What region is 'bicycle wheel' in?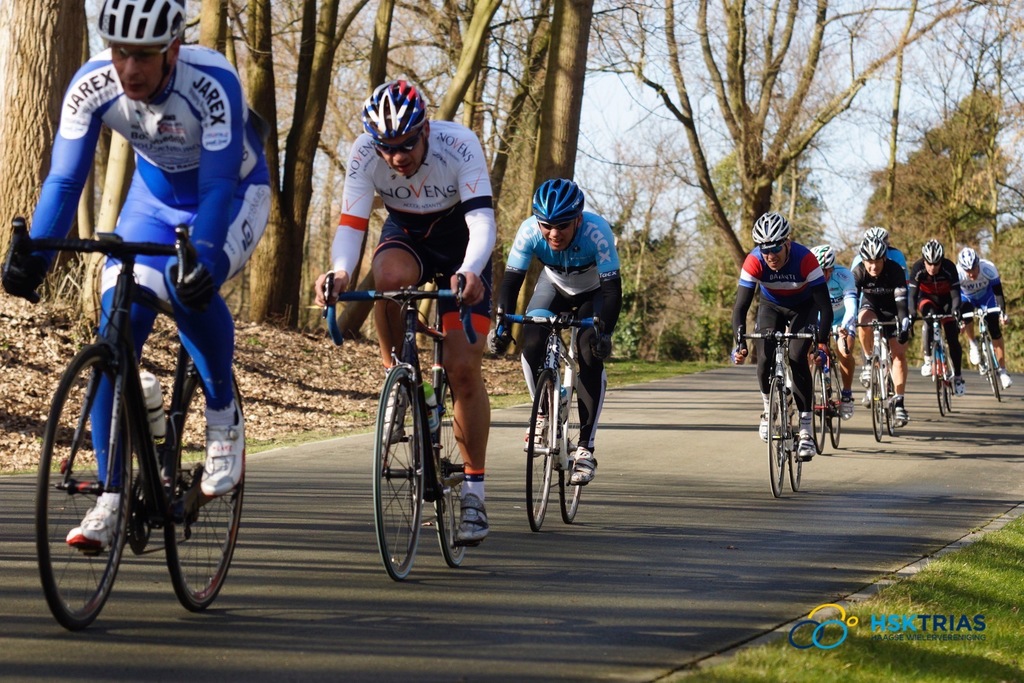
Rect(523, 369, 559, 533).
